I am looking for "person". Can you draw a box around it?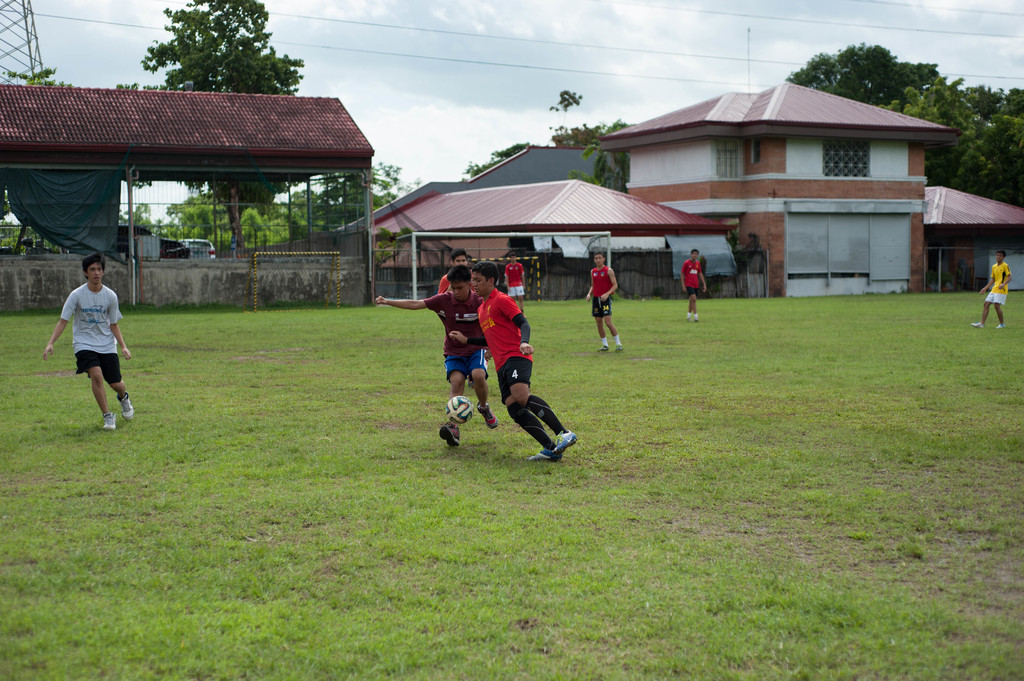
Sure, the bounding box is 55:252:124:438.
